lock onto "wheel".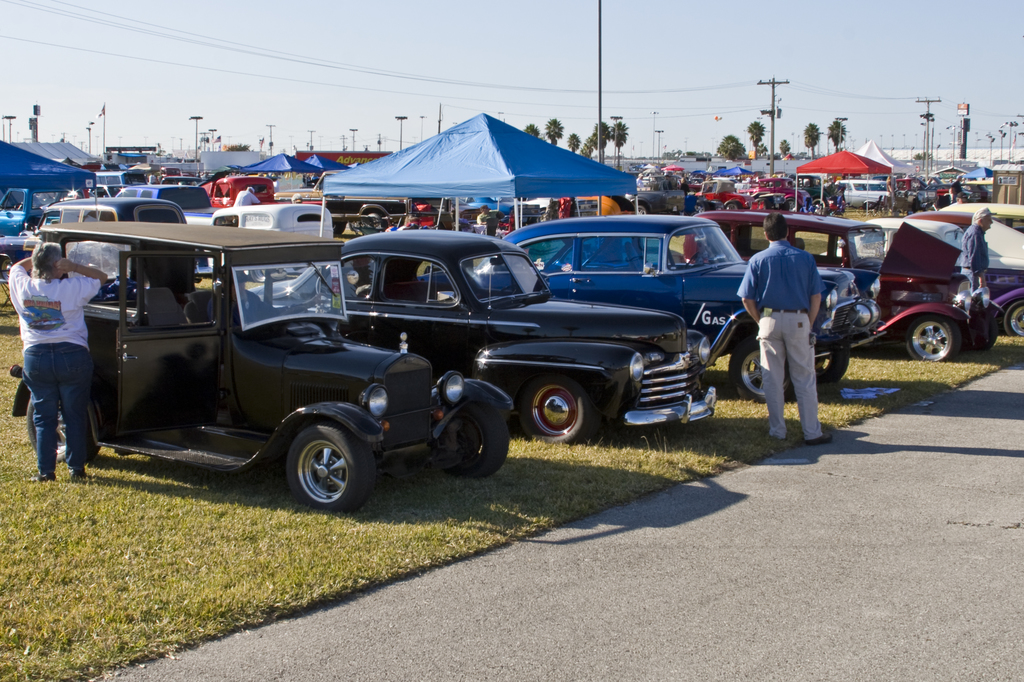
Locked: [899, 308, 961, 361].
